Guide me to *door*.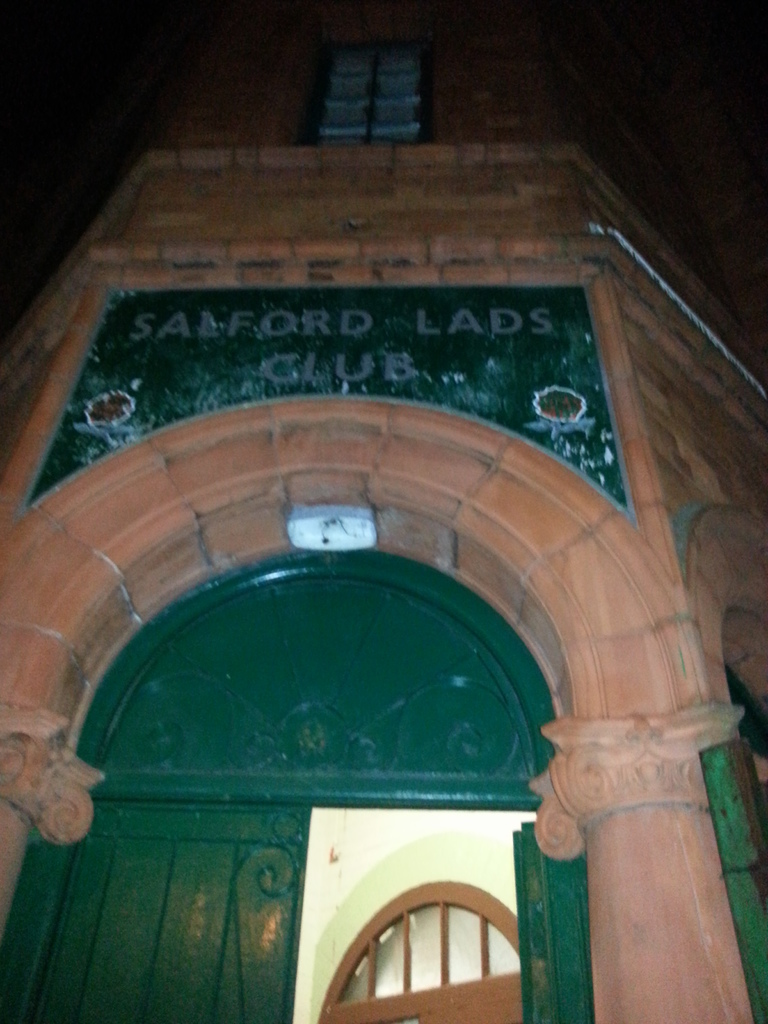
Guidance: 38, 803, 314, 1023.
